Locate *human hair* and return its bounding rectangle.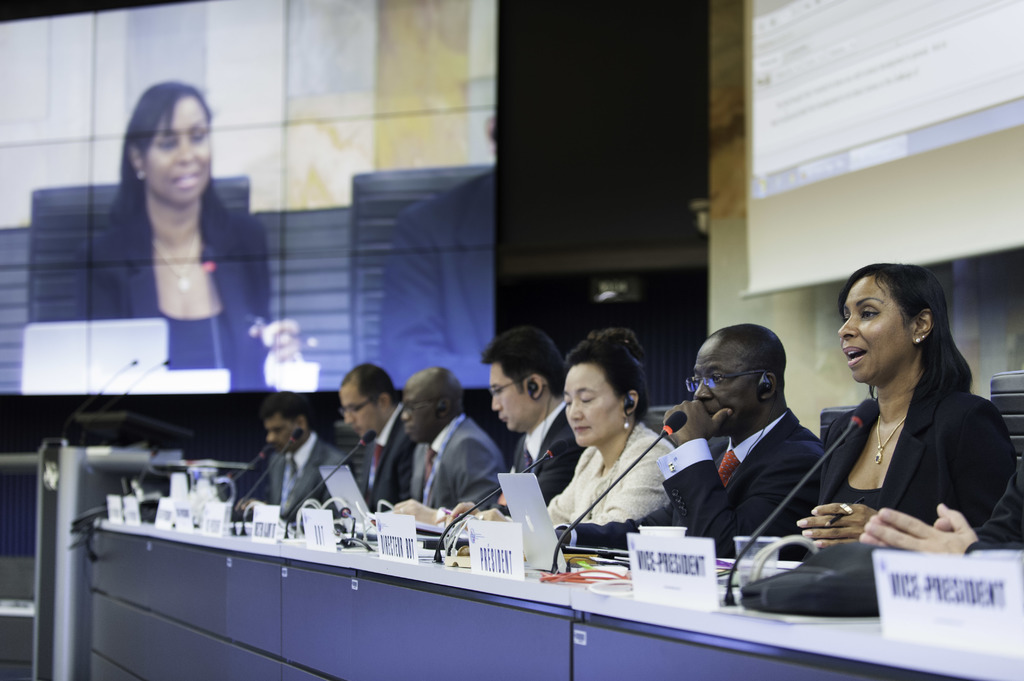
[257,392,315,432].
